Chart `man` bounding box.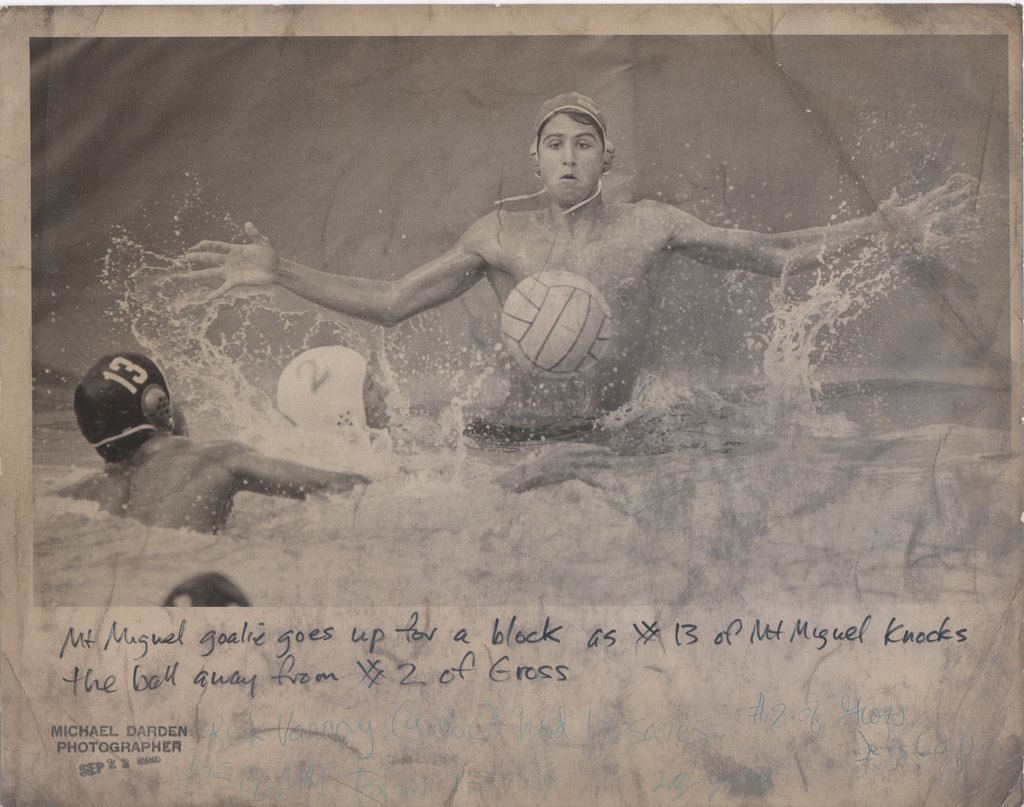
Charted: x1=270, y1=343, x2=611, y2=496.
